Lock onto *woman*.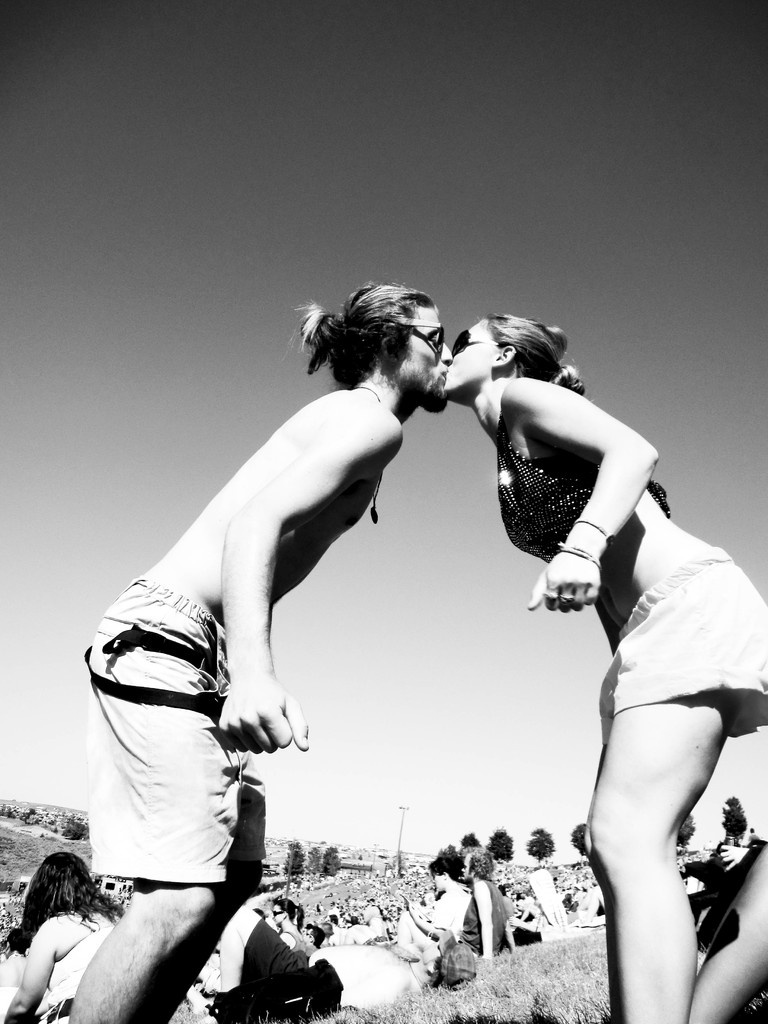
Locked: x1=269 y1=900 x2=306 y2=947.
